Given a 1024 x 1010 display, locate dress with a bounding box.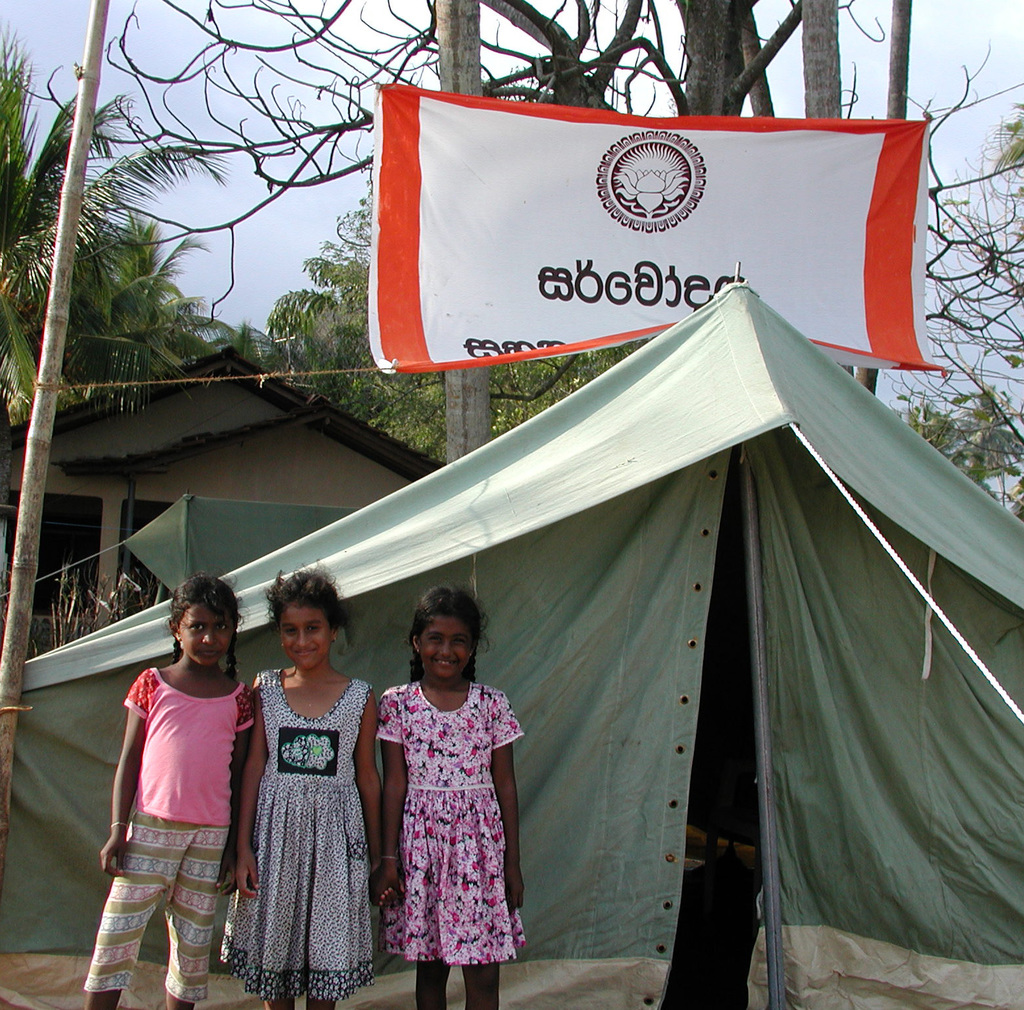
Located: bbox(371, 676, 523, 963).
